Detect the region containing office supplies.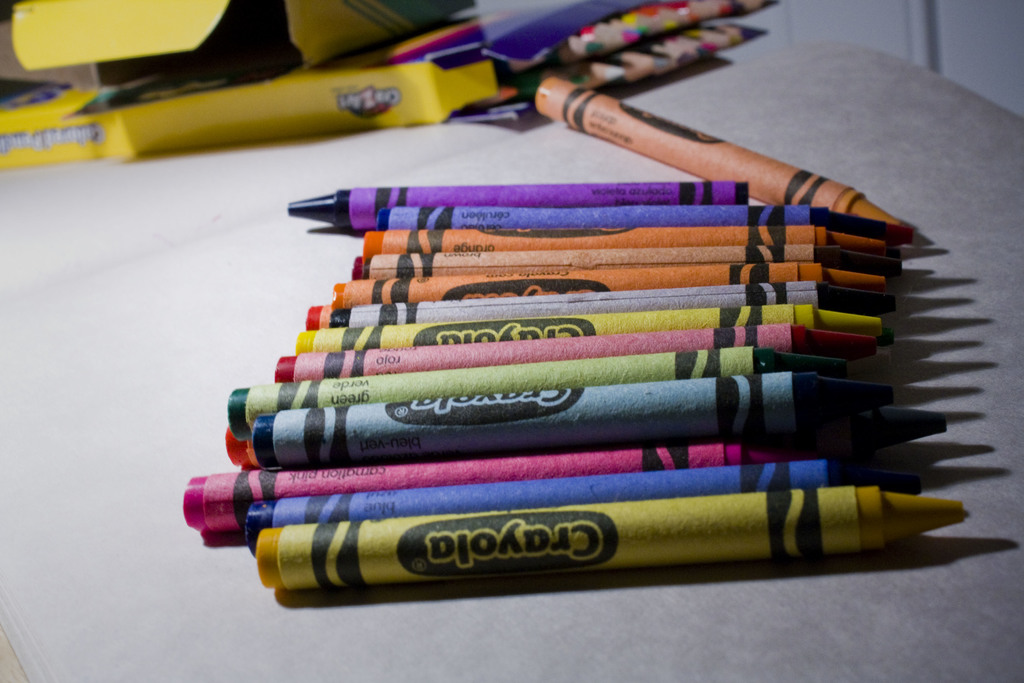
BBox(243, 465, 895, 548).
